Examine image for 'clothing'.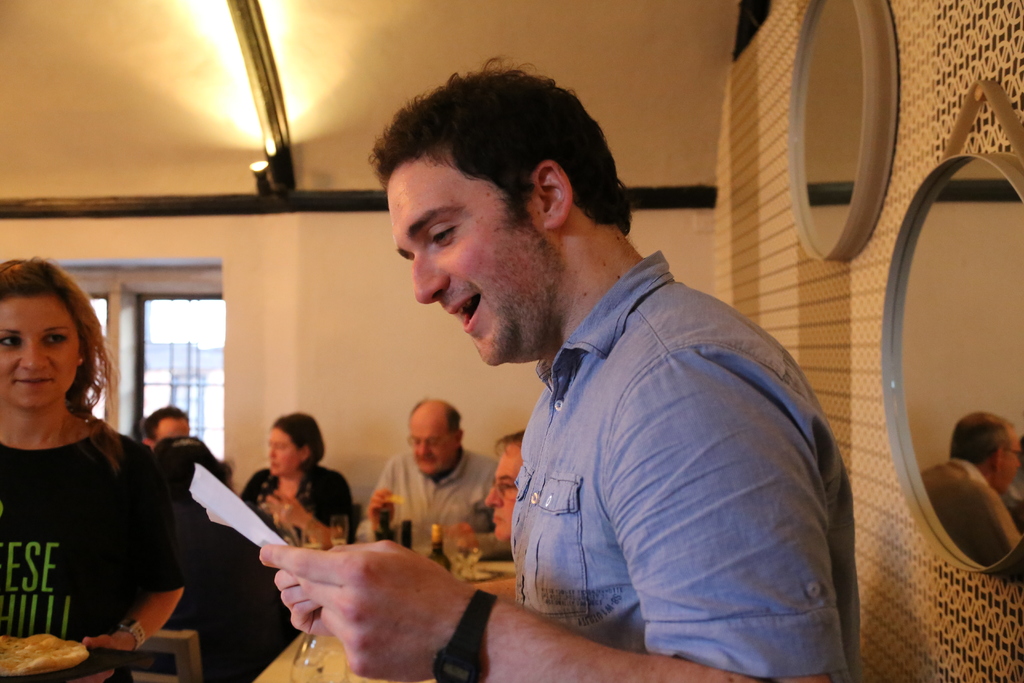
Examination result: box(235, 466, 356, 547).
